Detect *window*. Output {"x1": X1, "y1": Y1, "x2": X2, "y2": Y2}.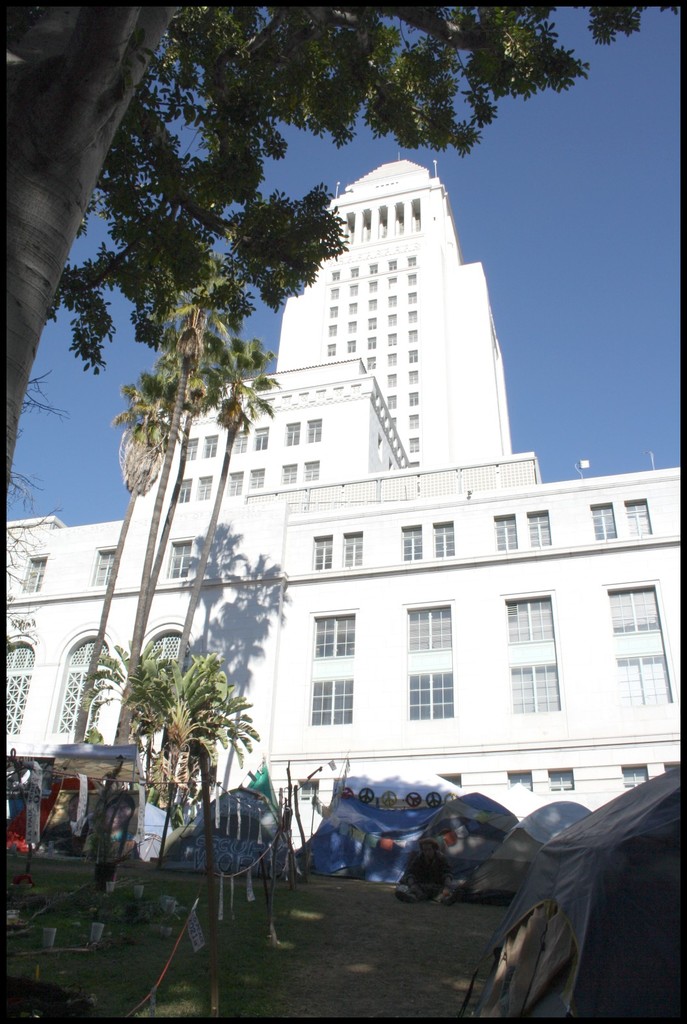
{"x1": 385, "y1": 295, "x2": 397, "y2": 306}.
